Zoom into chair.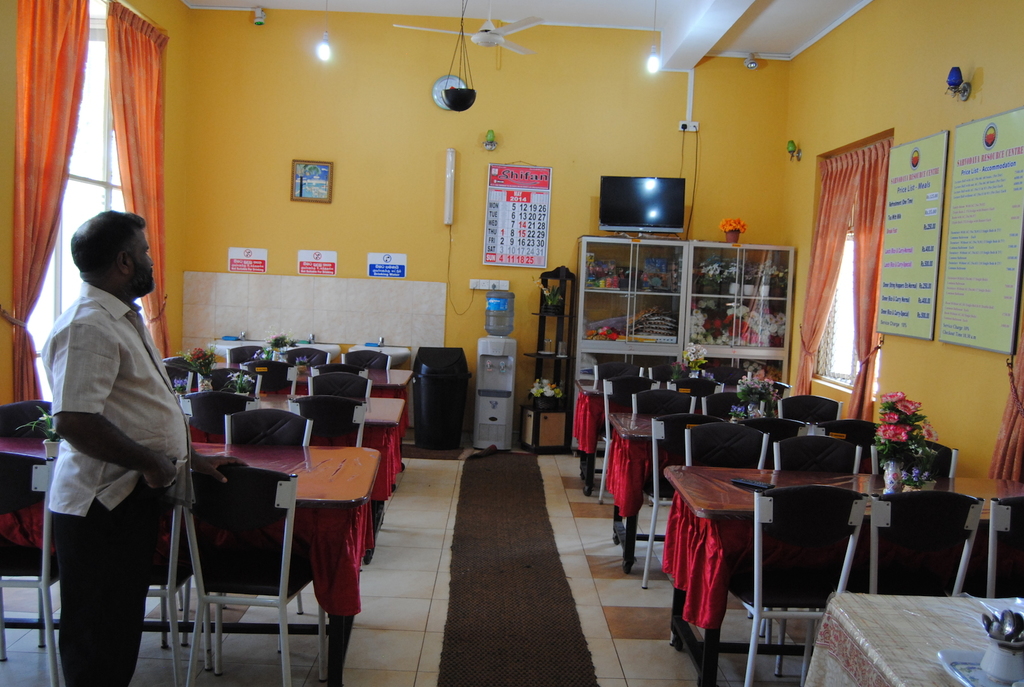
Zoom target: select_region(964, 492, 1023, 600).
